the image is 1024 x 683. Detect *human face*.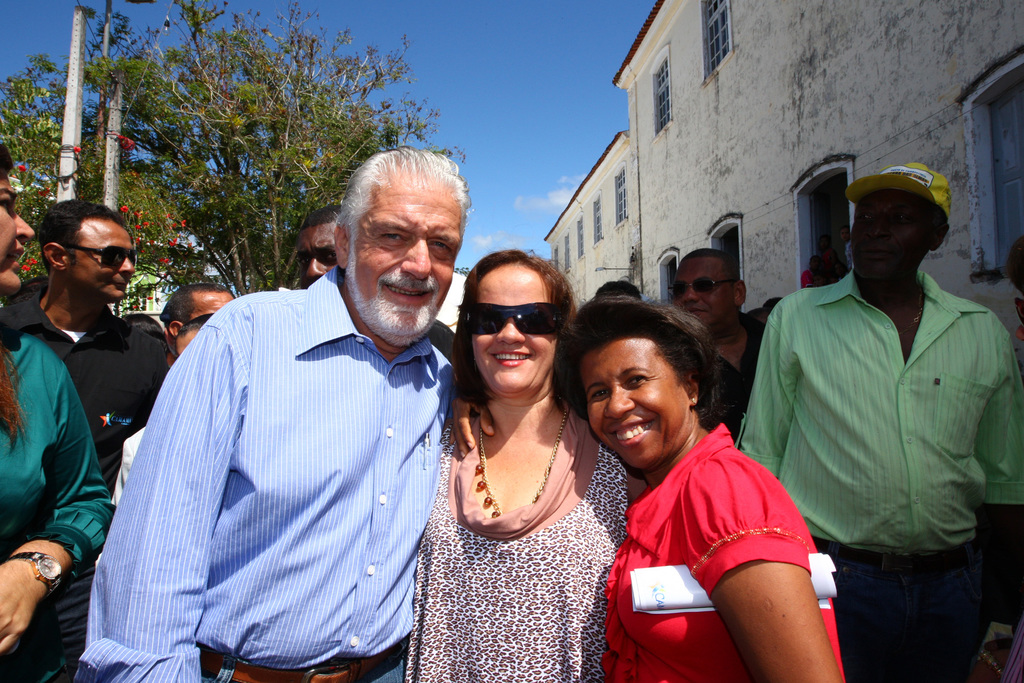
Detection: (x1=461, y1=260, x2=561, y2=389).
